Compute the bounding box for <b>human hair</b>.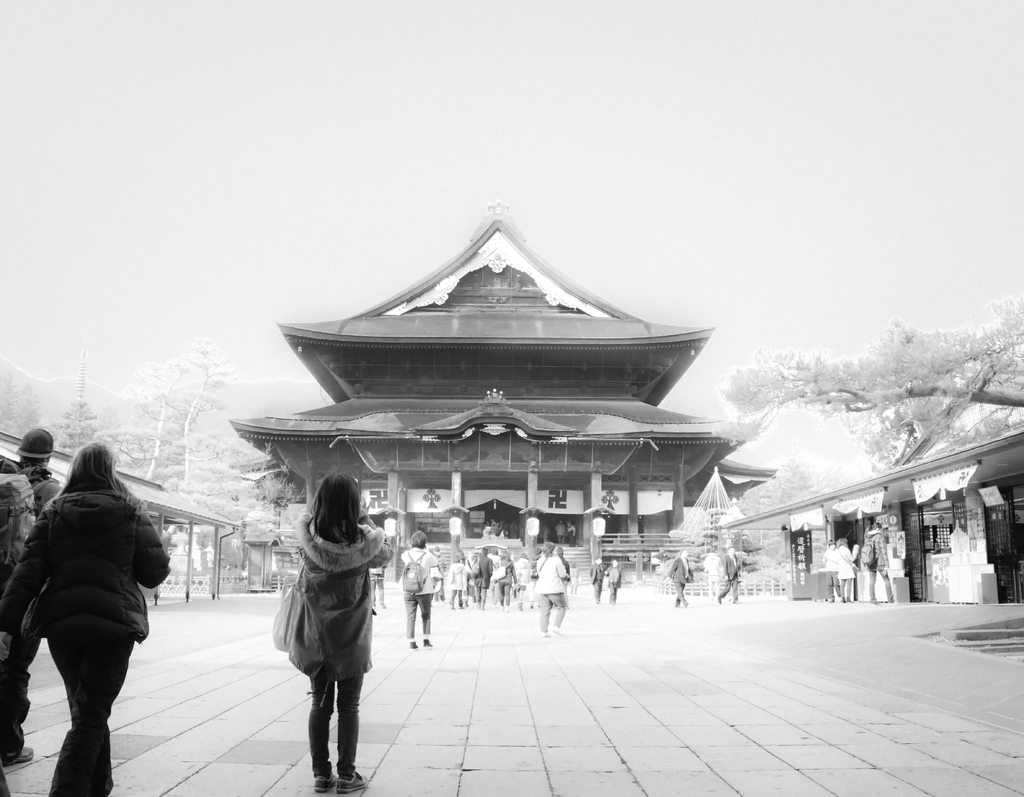
detection(726, 547, 733, 555).
